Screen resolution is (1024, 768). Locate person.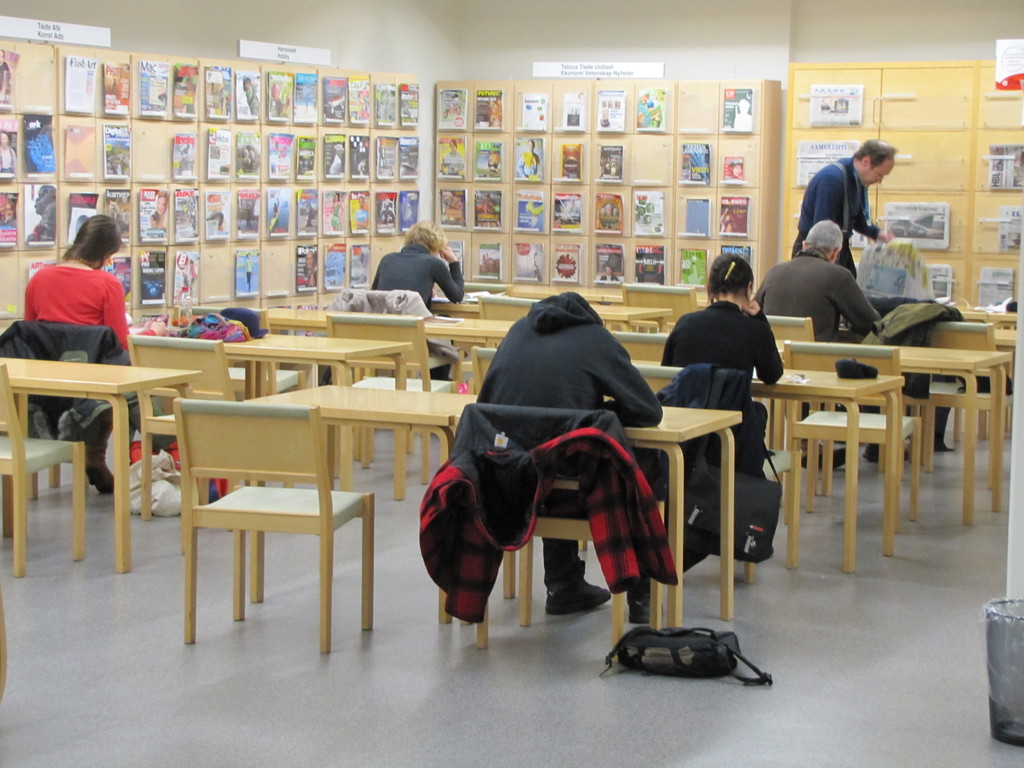
Rect(25, 213, 164, 492).
